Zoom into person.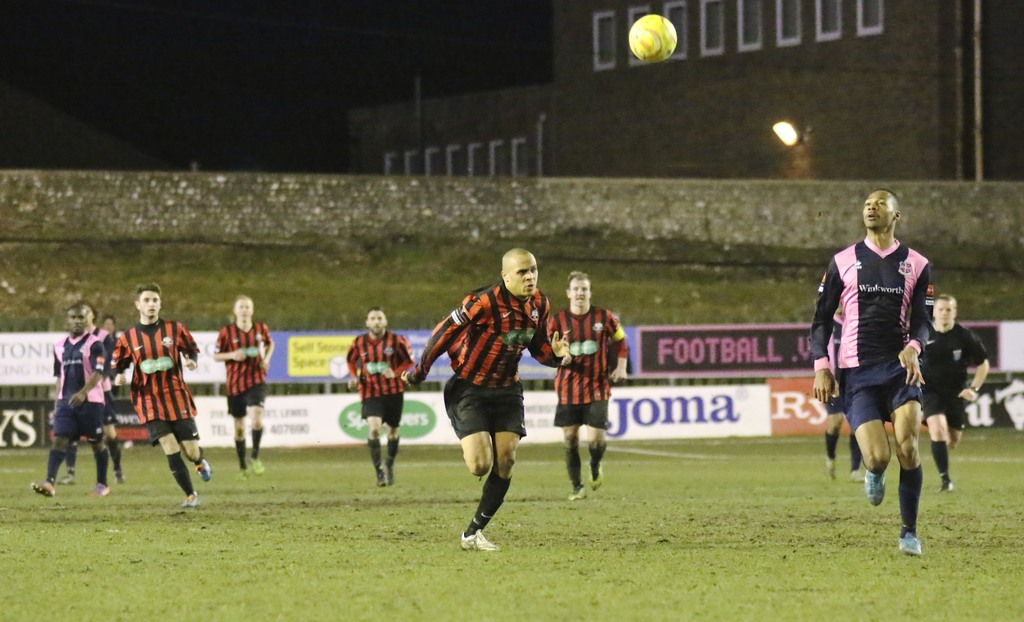
Zoom target: 348, 309, 411, 486.
